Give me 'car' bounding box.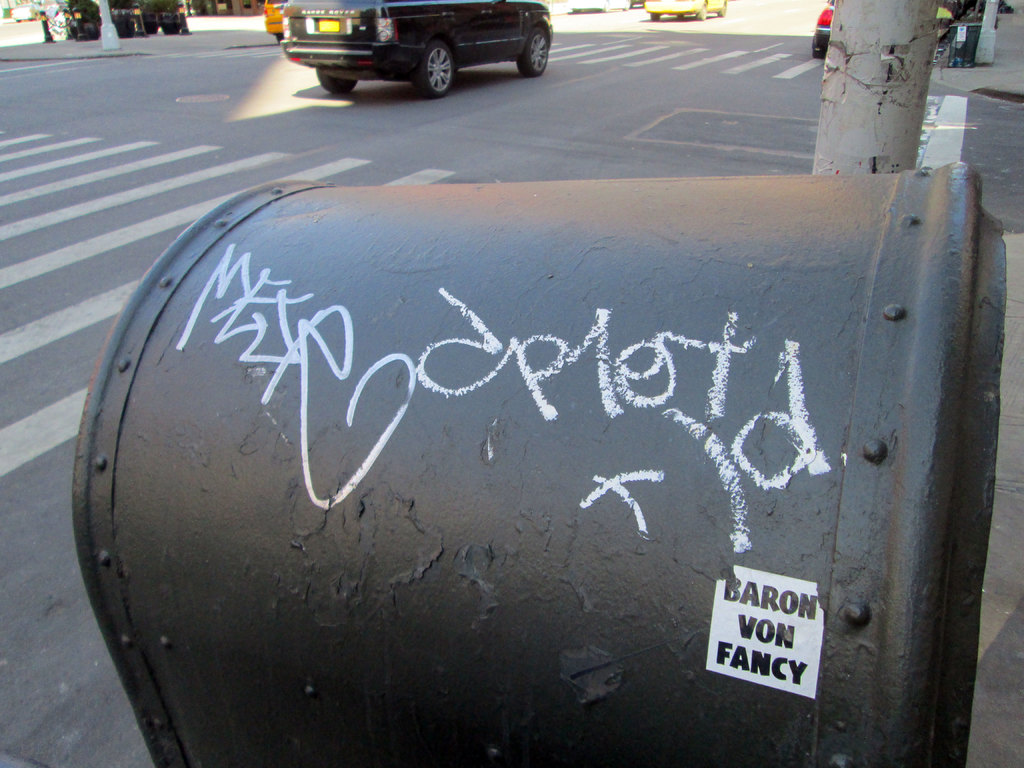
(641, 0, 726, 20).
